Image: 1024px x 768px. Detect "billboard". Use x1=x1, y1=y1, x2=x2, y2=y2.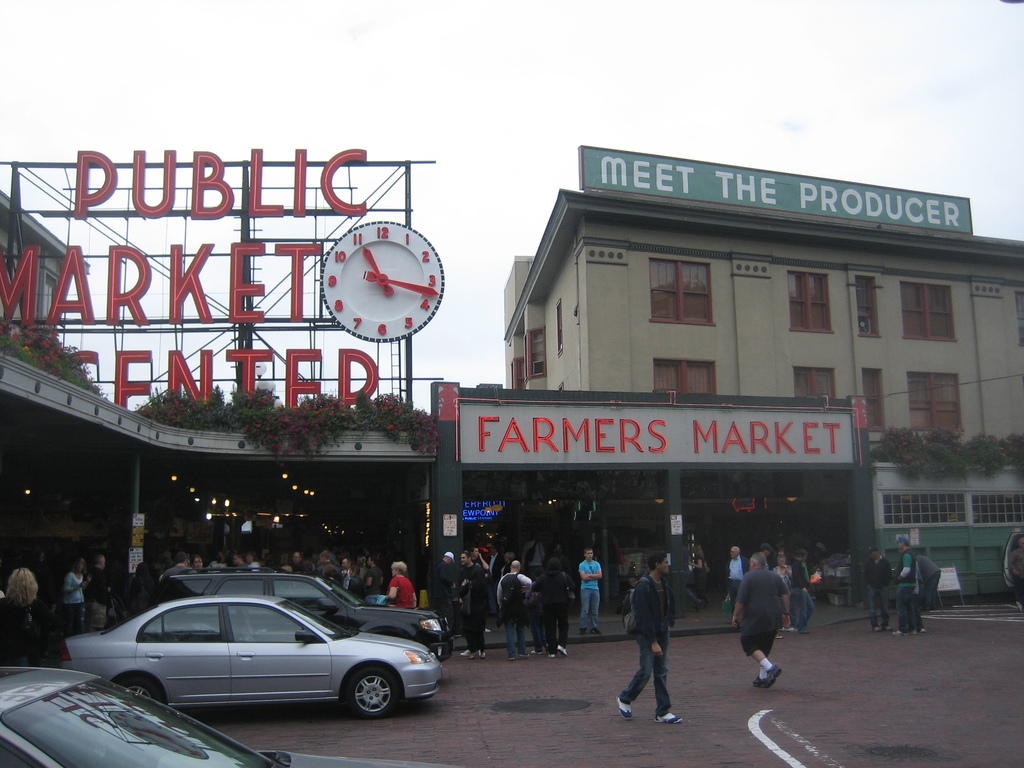
x1=586, y1=147, x2=972, y2=230.
